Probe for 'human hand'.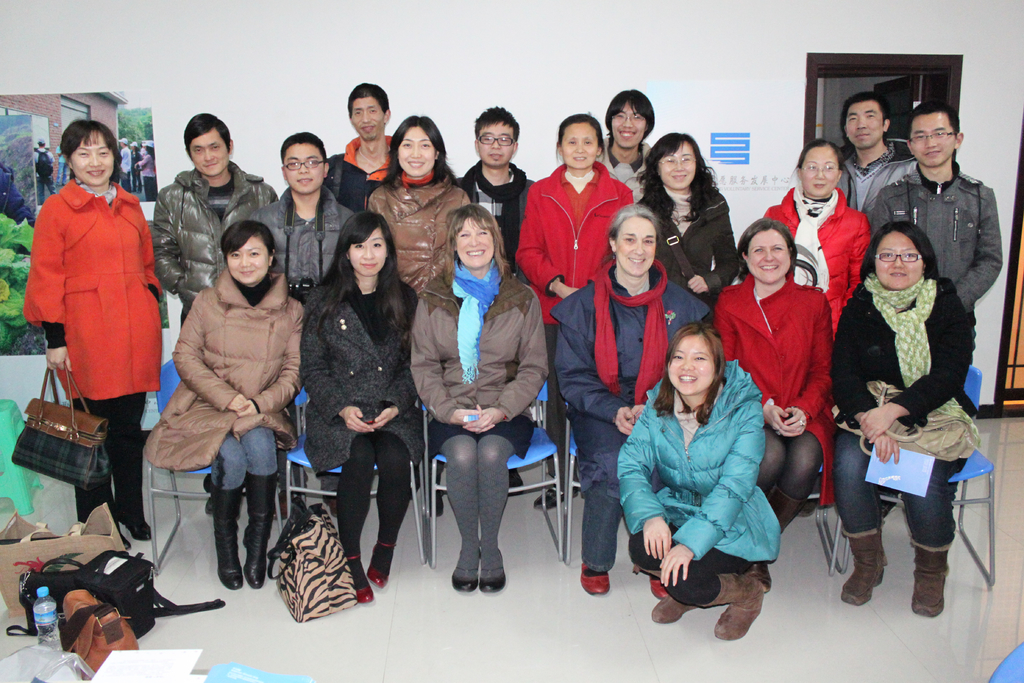
Probe result: x1=374 y1=402 x2=397 y2=427.
